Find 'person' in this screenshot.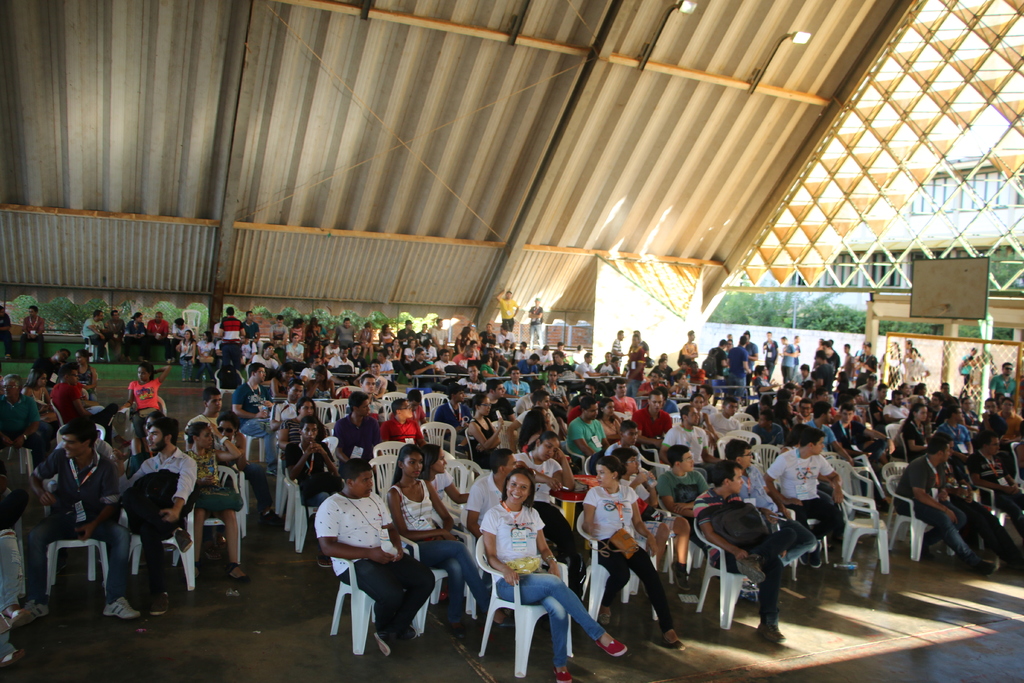
The bounding box for 'person' is crop(806, 383, 824, 401).
